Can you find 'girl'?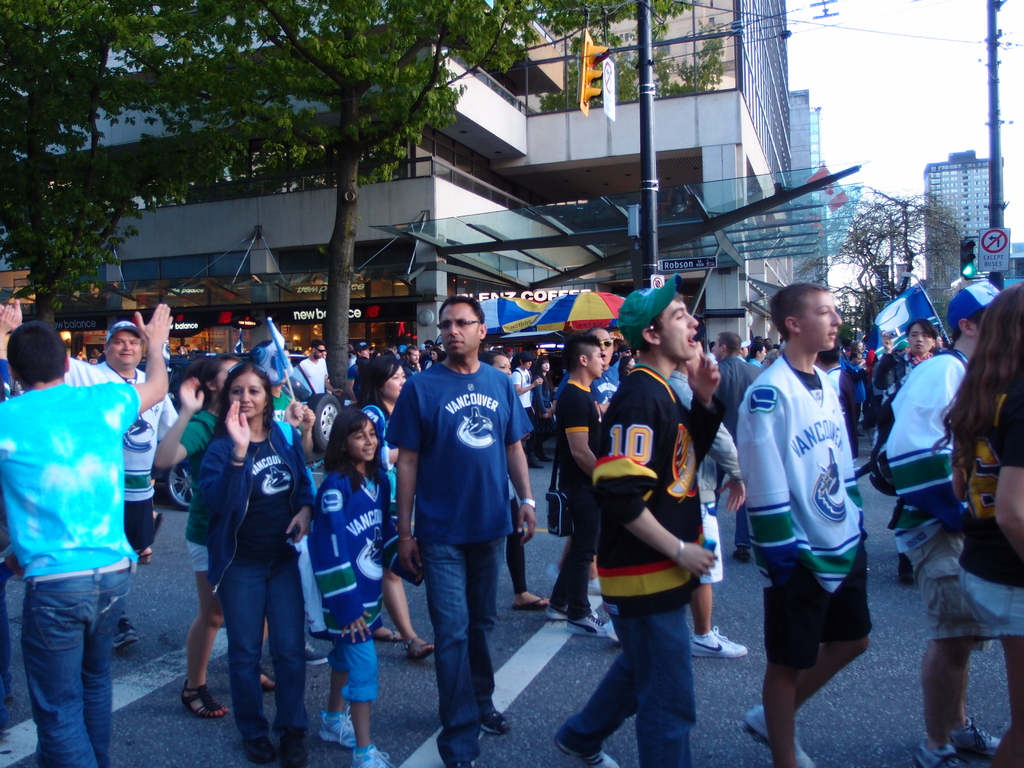
Yes, bounding box: x1=484 y1=346 x2=553 y2=611.
